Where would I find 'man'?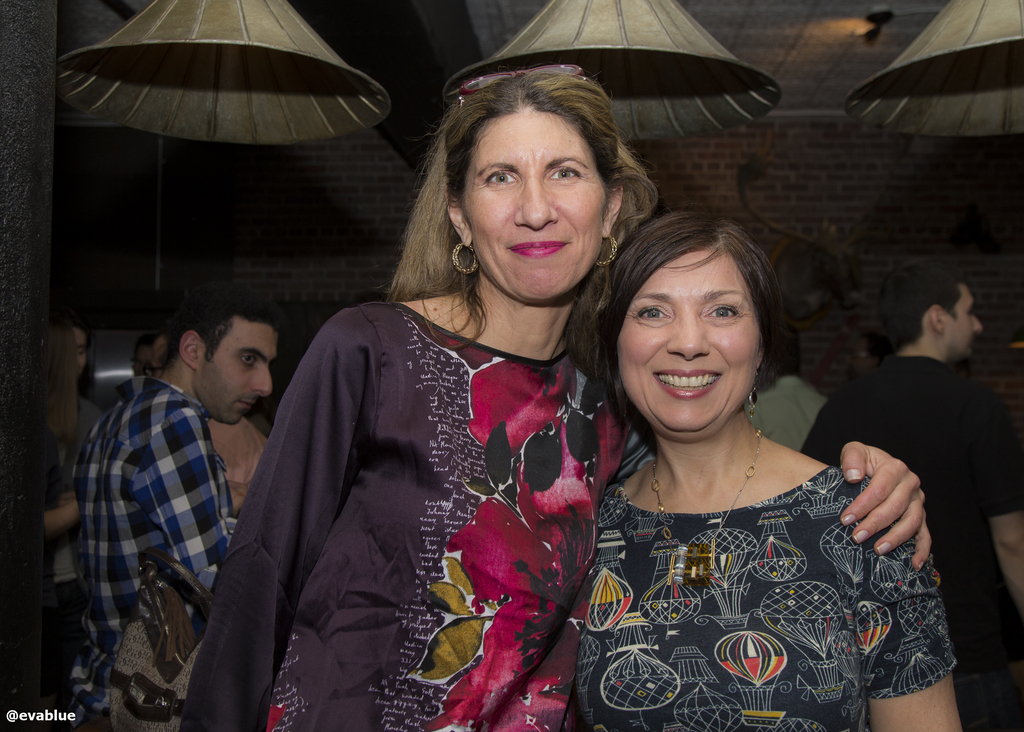
At left=42, top=331, right=102, bottom=728.
